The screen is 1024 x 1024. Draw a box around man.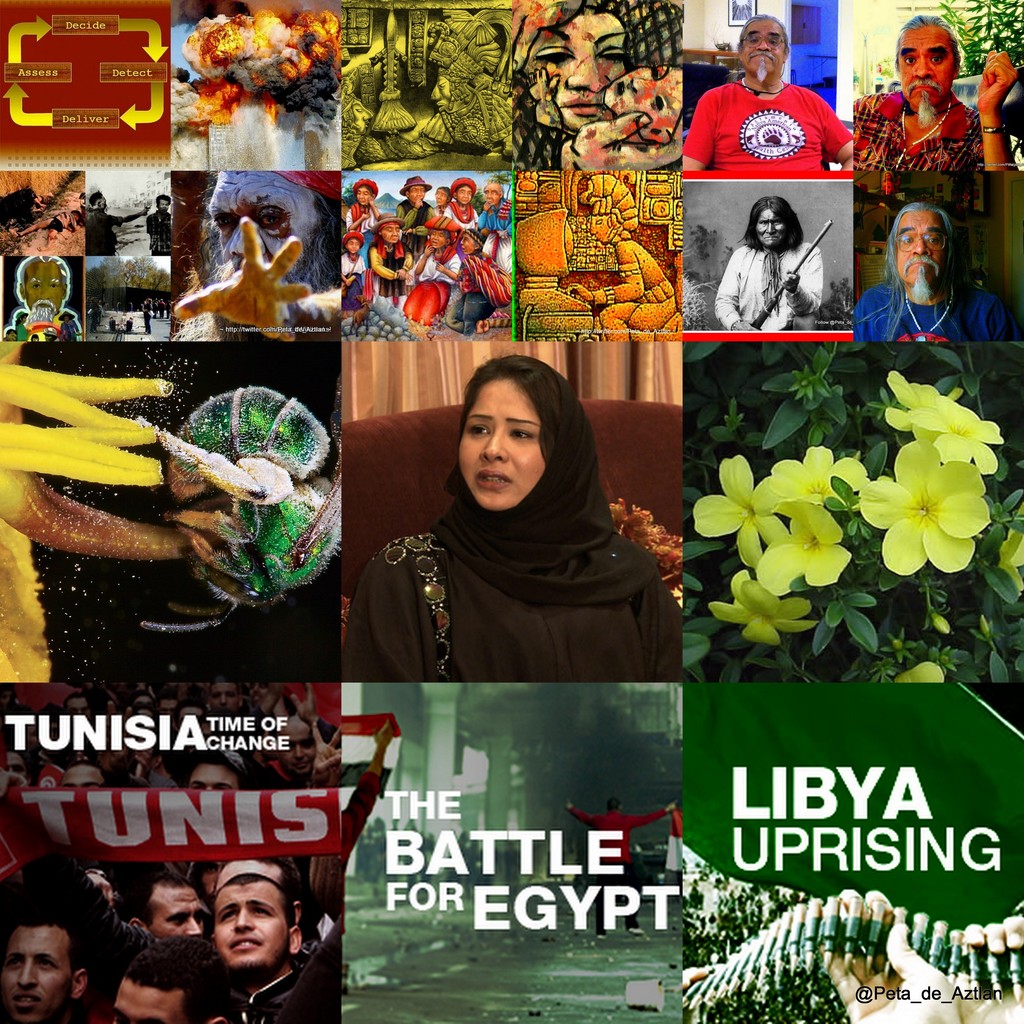
bbox(713, 195, 827, 332).
